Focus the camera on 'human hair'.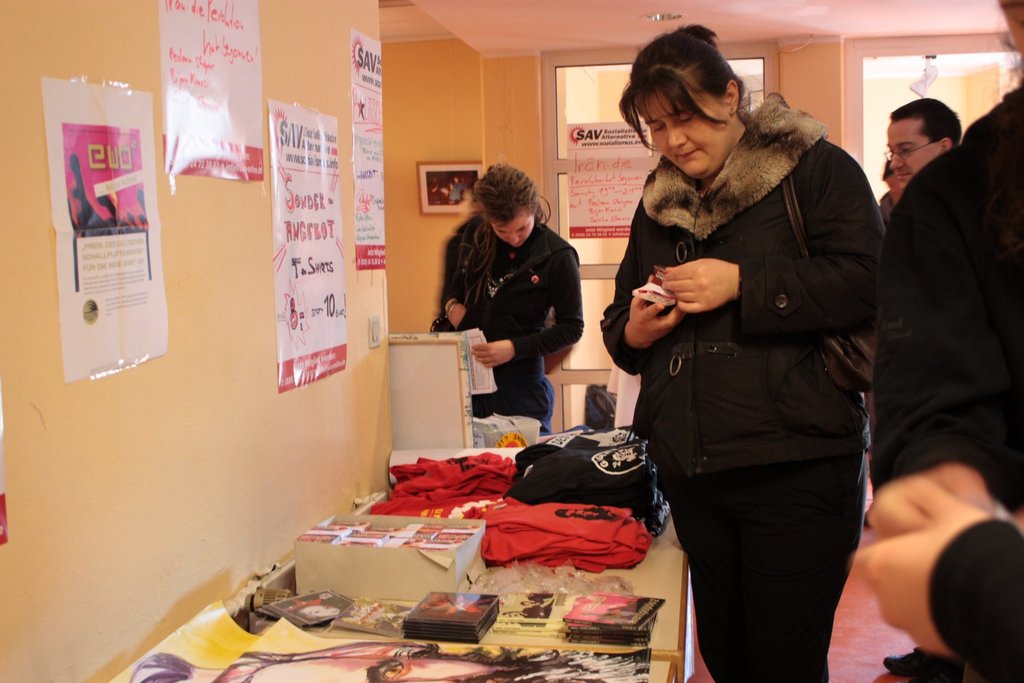
Focus region: (991,0,1023,106).
